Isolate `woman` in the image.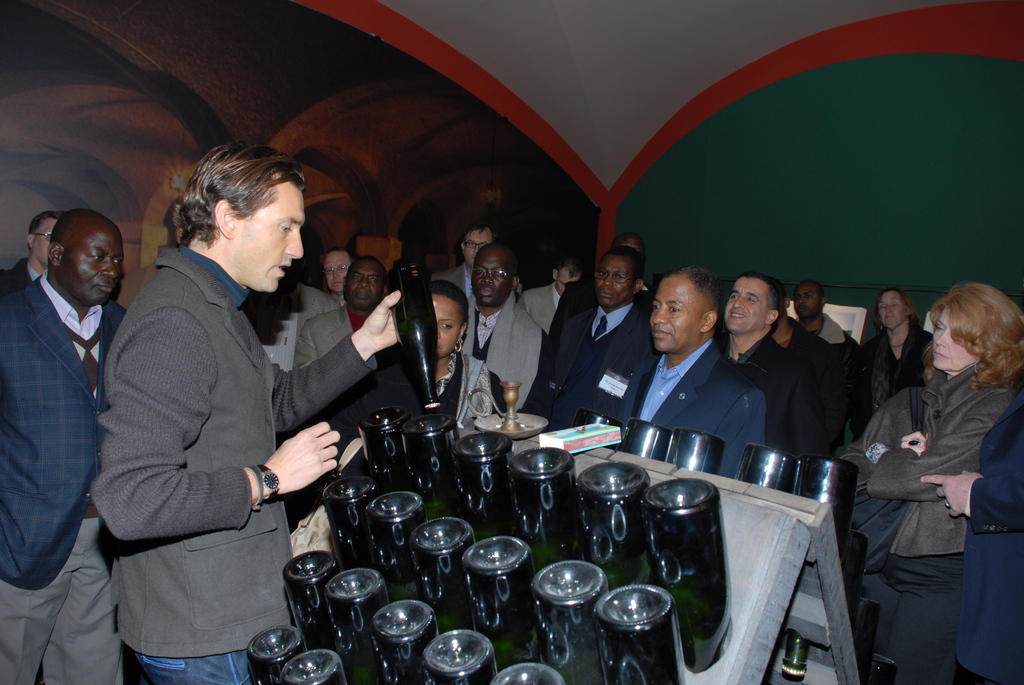
Isolated region: 858:287:936:449.
